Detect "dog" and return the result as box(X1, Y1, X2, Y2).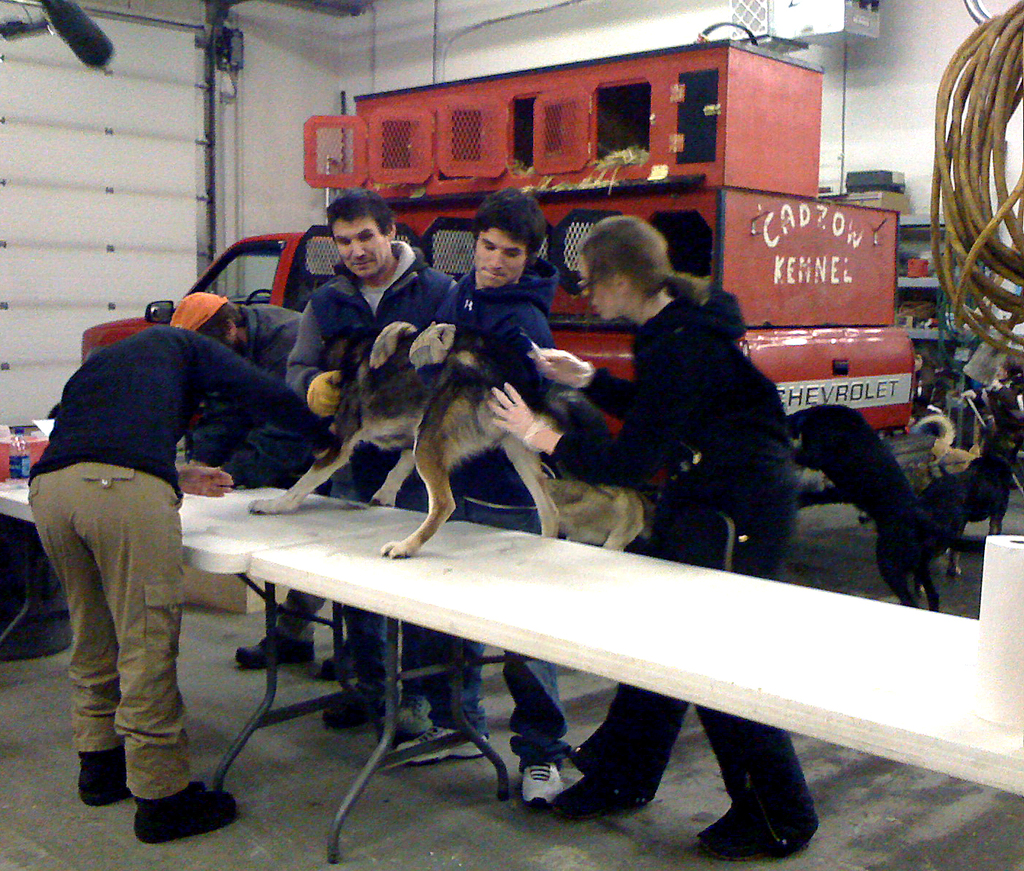
box(787, 399, 938, 611).
